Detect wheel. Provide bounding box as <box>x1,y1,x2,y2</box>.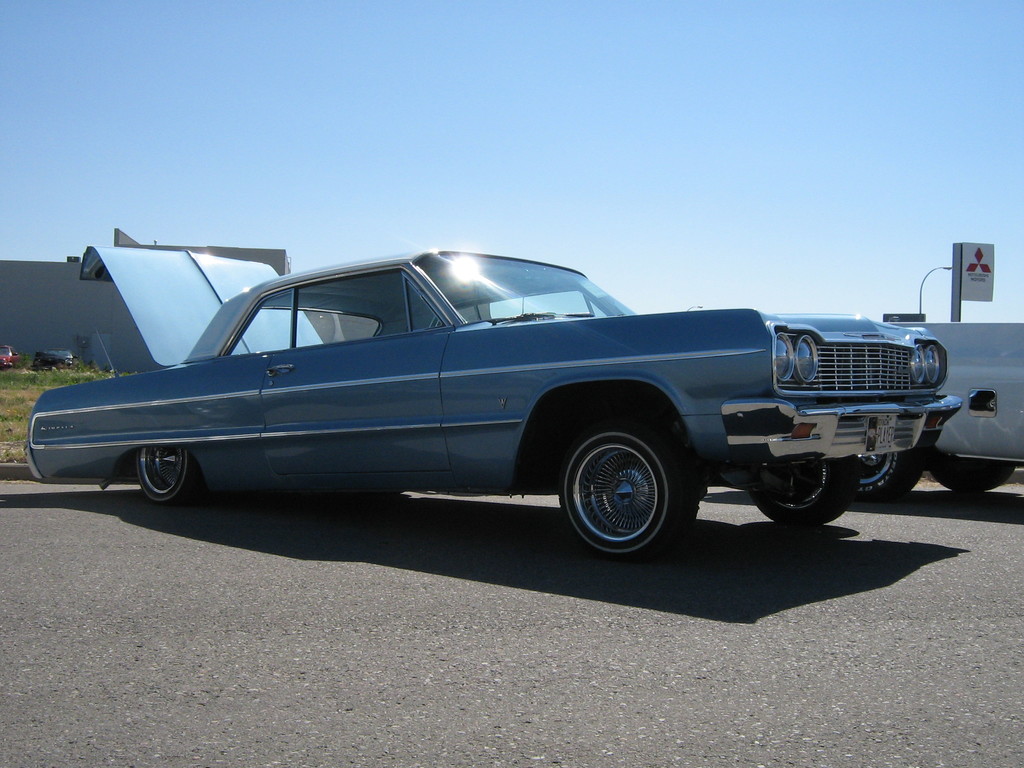
<box>747,454,858,531</box>.
